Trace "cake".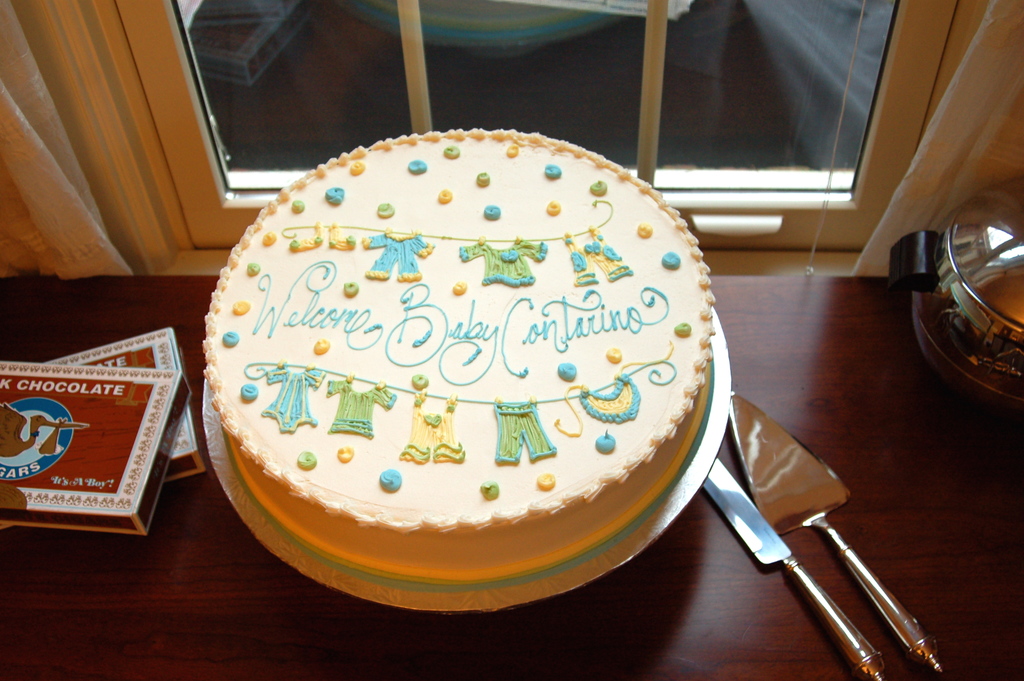
Traced to locate(190, 125, 730, 577).
